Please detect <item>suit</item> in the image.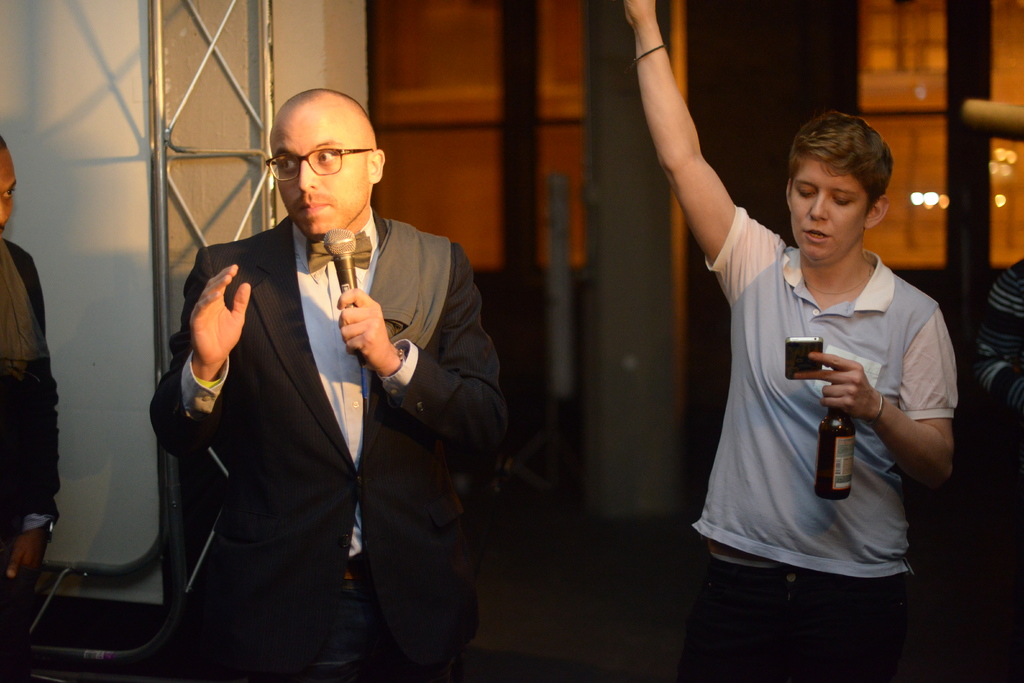
bbox=(0, 240, 62, 682).
